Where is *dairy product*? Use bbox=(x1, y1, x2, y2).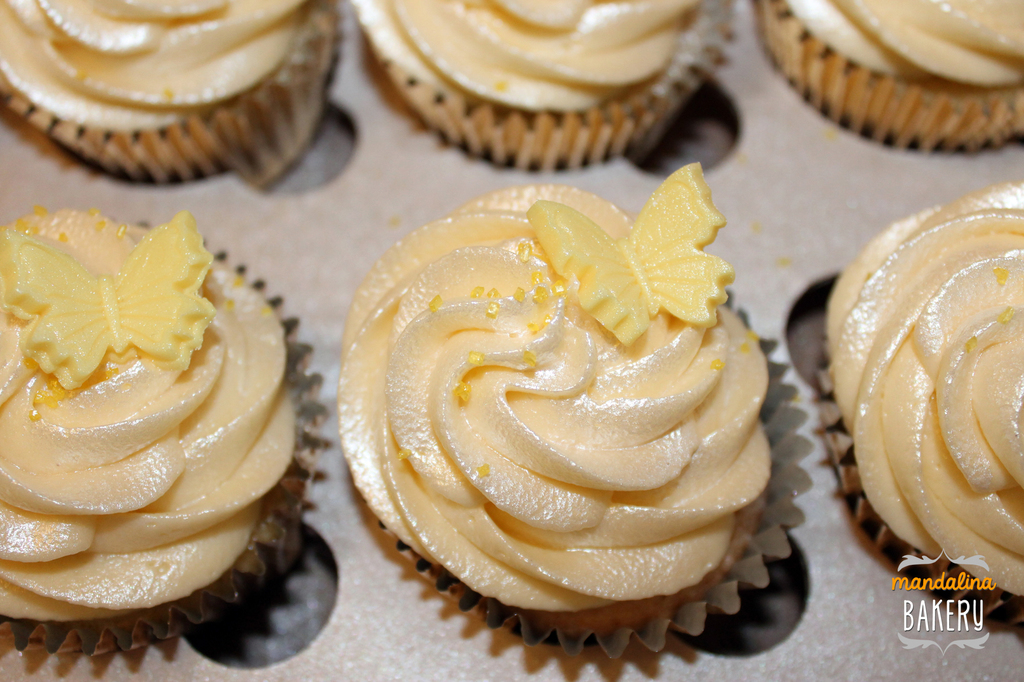
bbox=(826, 182, 1023, 598).
